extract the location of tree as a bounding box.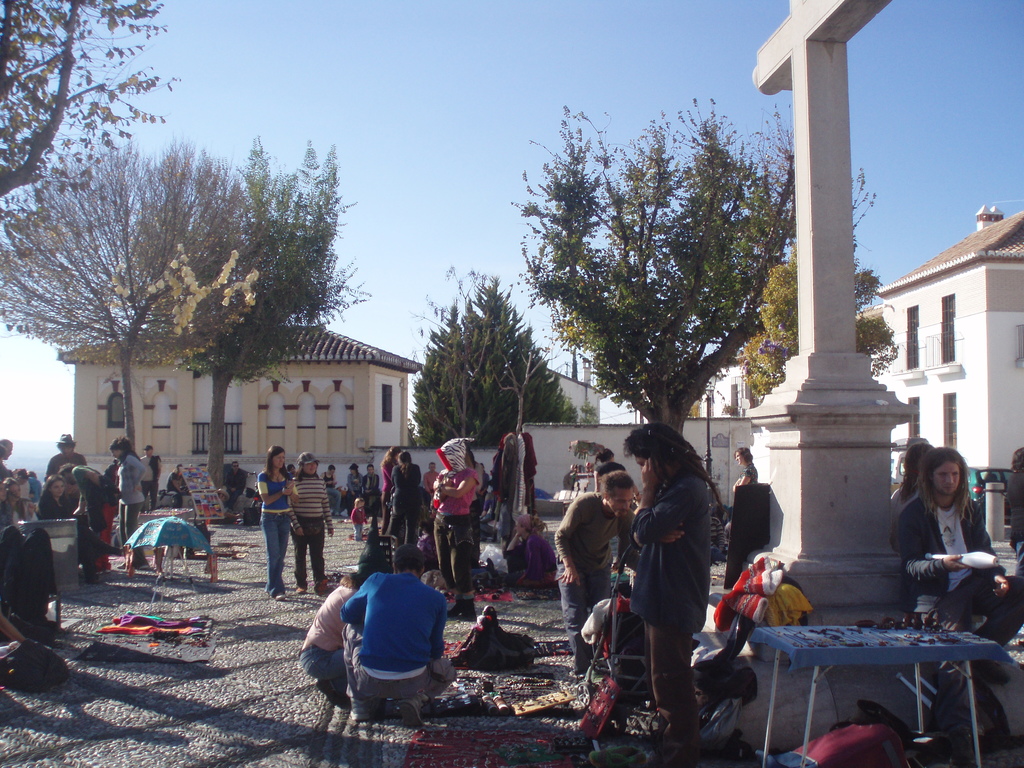
bbox=[403, 264, 520, 463].
